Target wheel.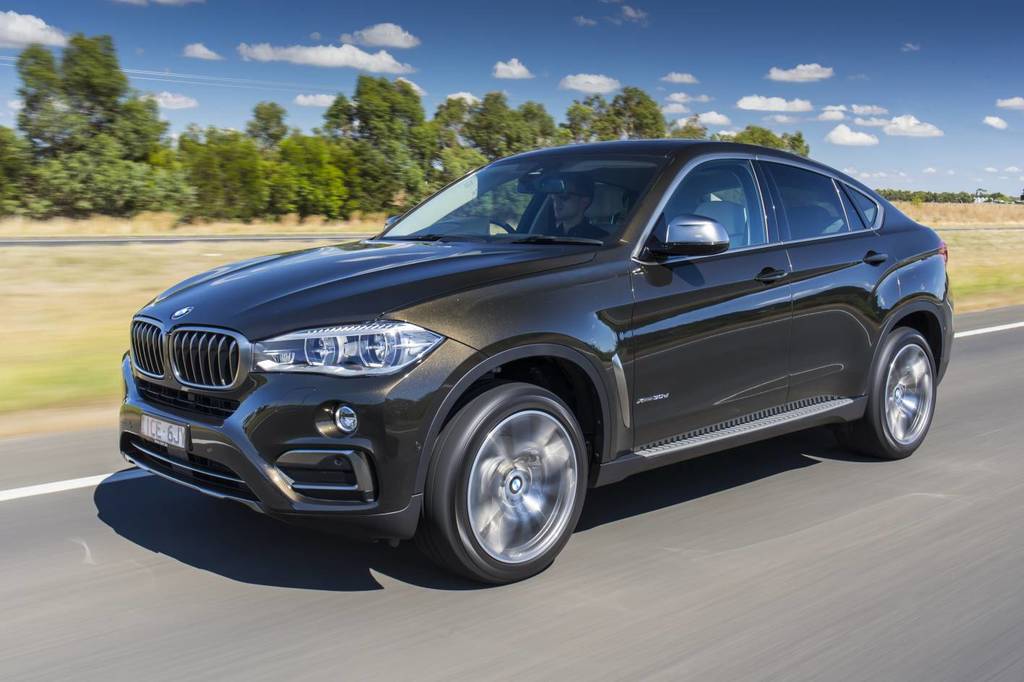
Target region: crop(836, 325, 939, 459).
